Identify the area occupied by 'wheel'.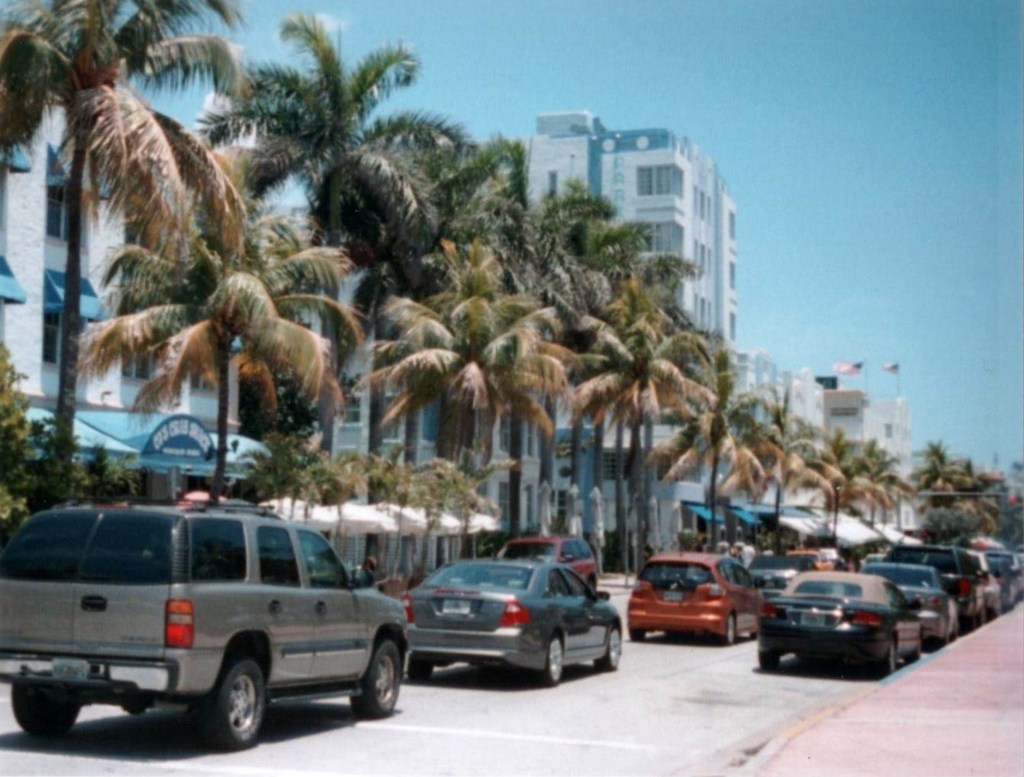
Area: select_region(187, 652, 276, 745).
